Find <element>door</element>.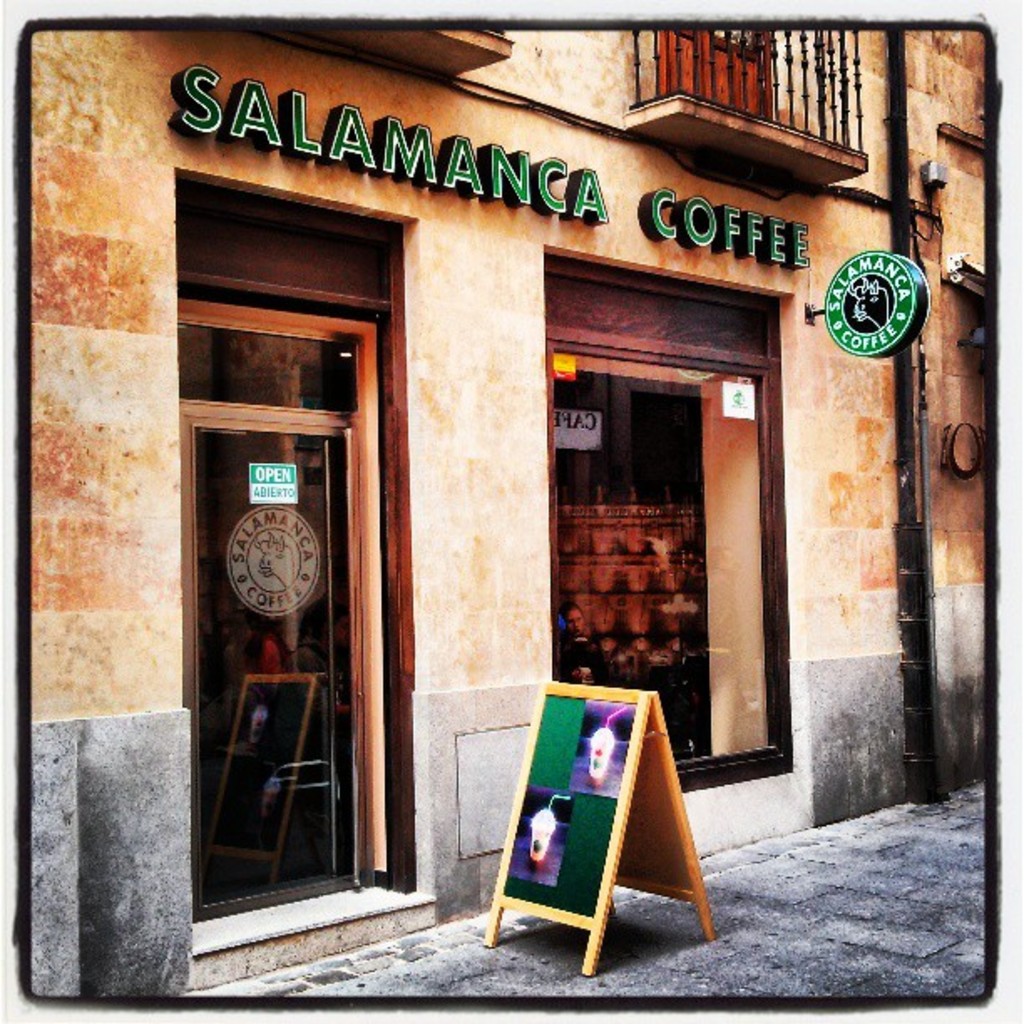
bbox(176, 305, 378, 932).
